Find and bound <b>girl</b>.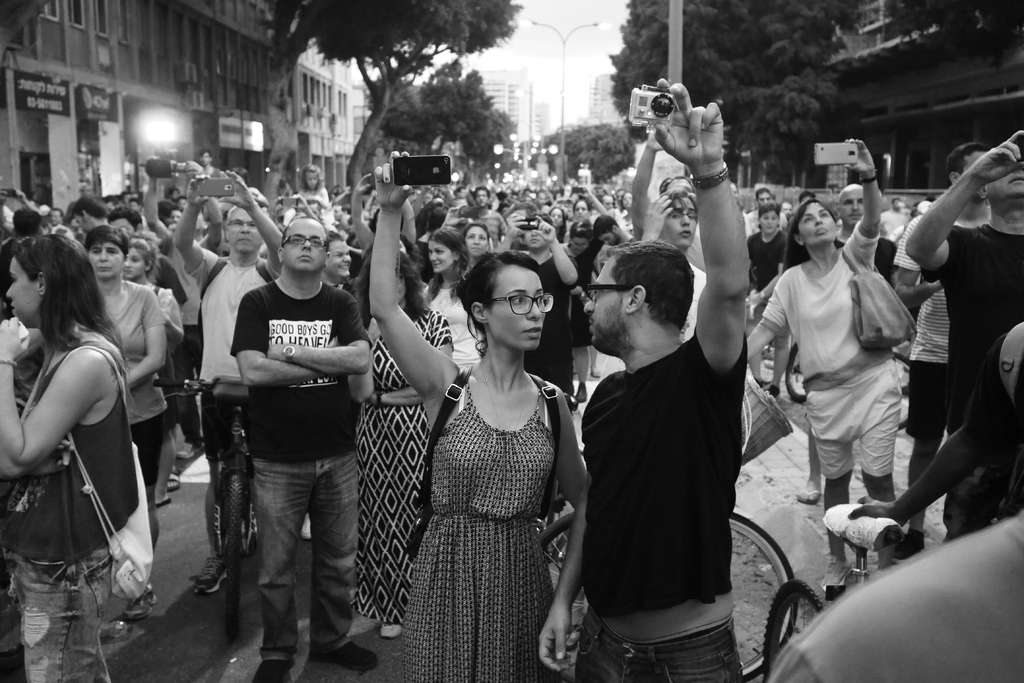
Bound: (left=0, top=237, right=129, bottom=682).
